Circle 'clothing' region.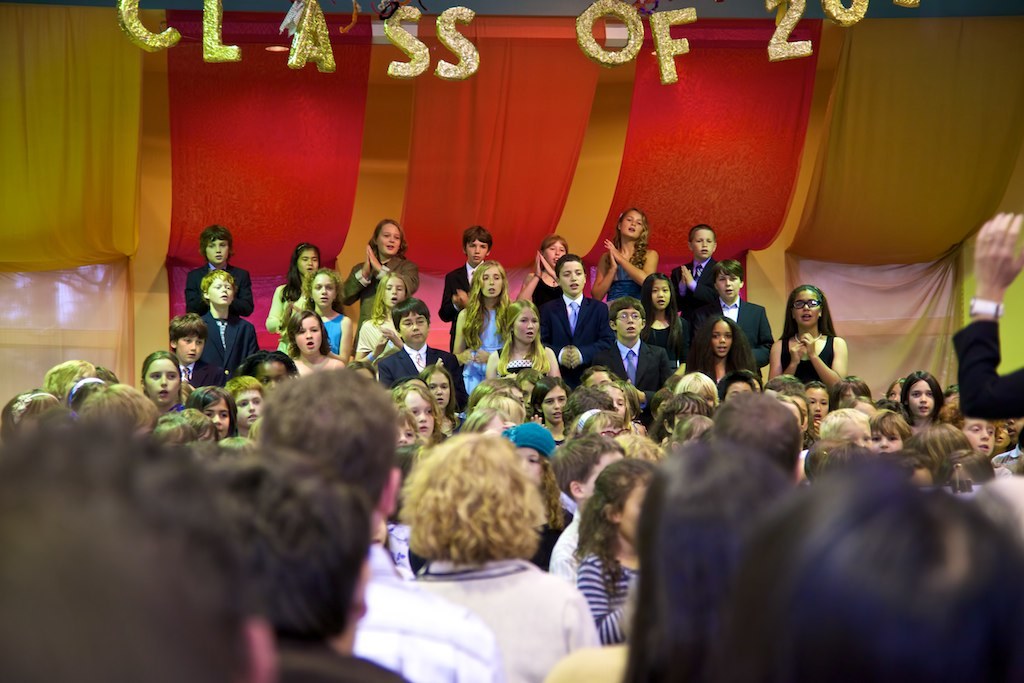
Region: rect(696, 295, 774, 372).
